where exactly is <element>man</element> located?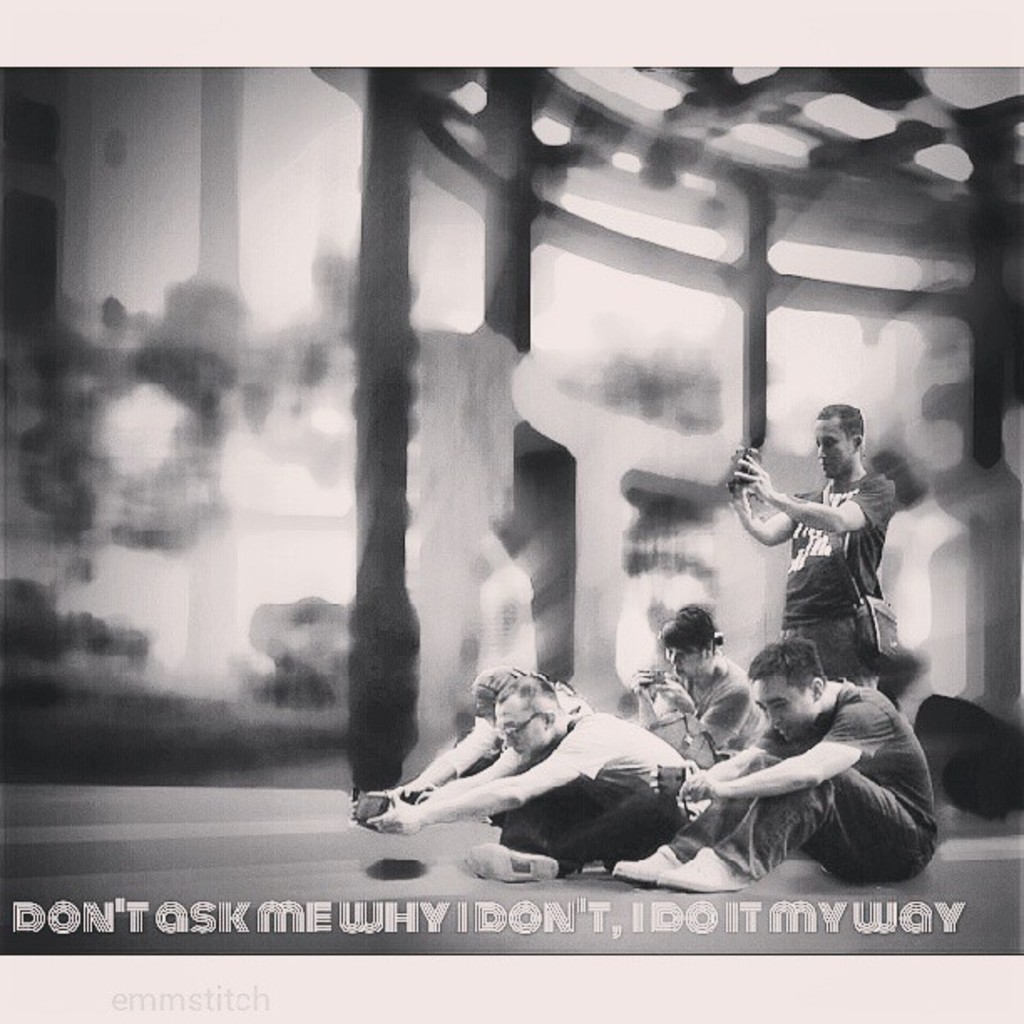
Its bounding box is (x1=606, y1=636, x2=935, y2=893).
